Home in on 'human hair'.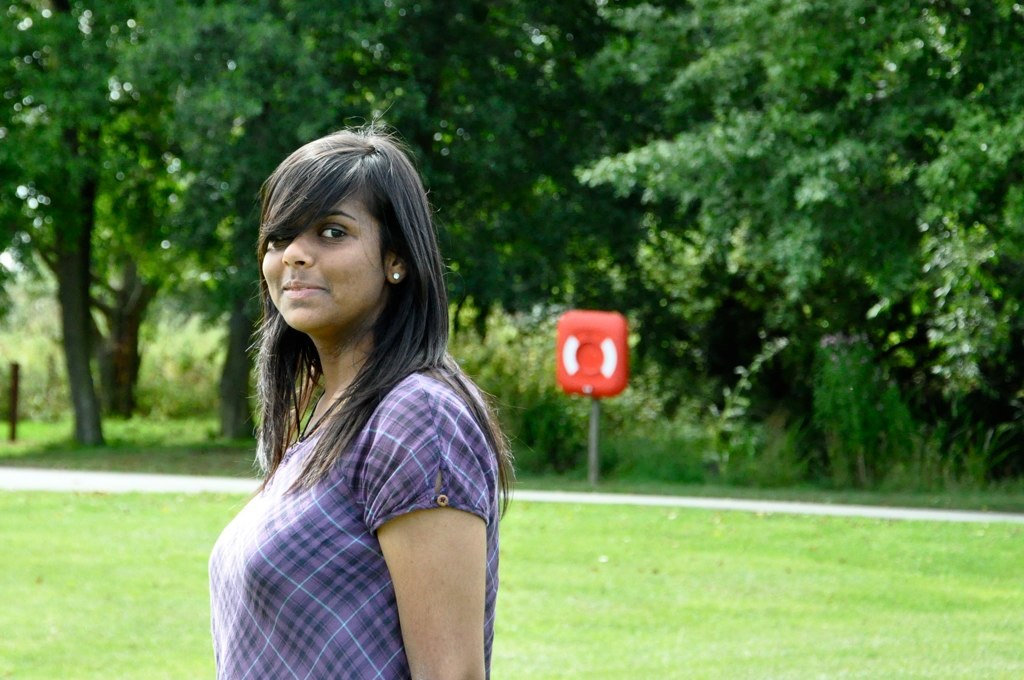
Homed in at [x1=241, y1=98, x2=537, y2=526].
